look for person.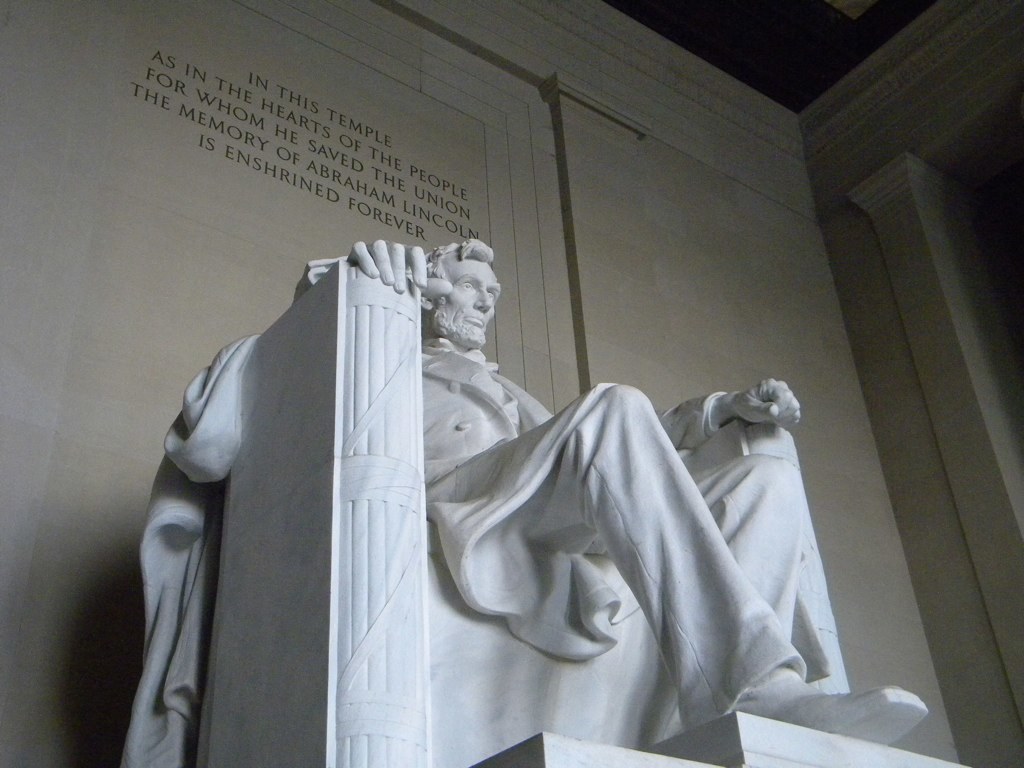
Found: x1=133 y1=208 x2=835 y2=739.
